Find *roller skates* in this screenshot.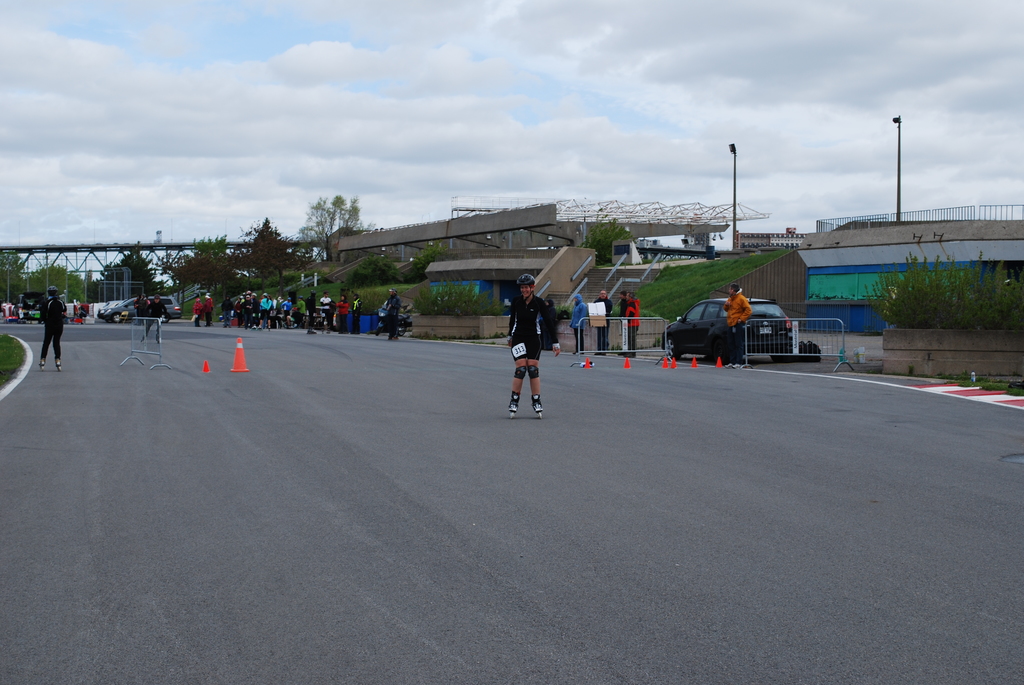
The bounding box for *roller skates* is <box>509,400,520,416</box>.
